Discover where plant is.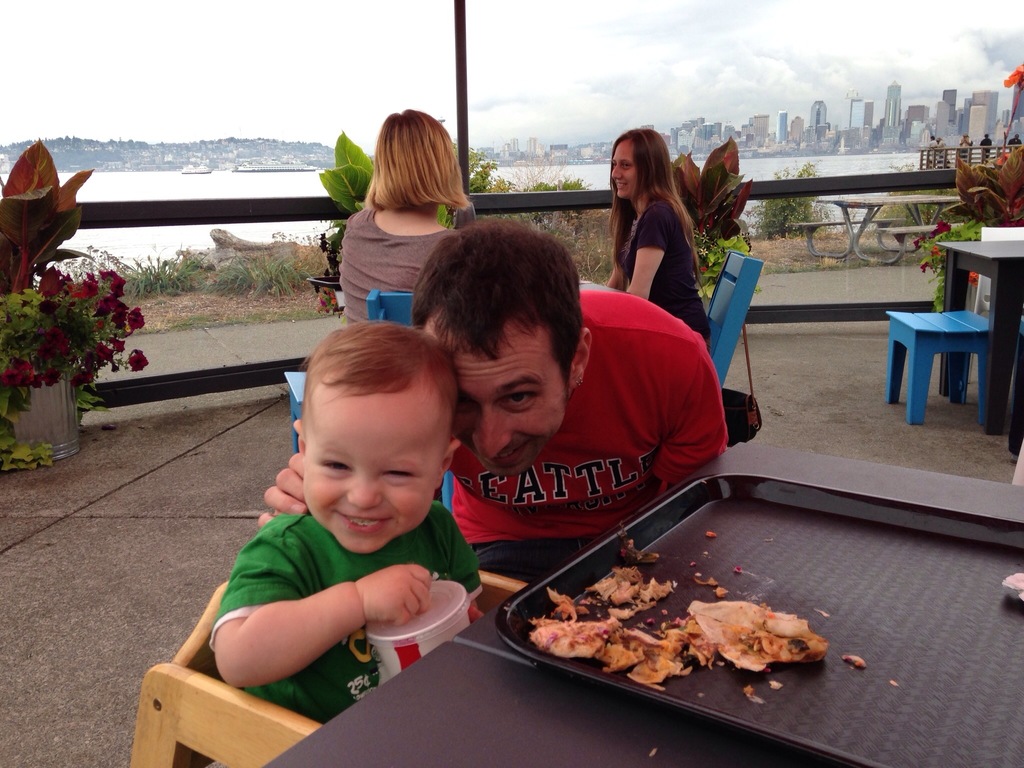
Discovered at <bbox>522, 216, 636, 288</bbox>.
